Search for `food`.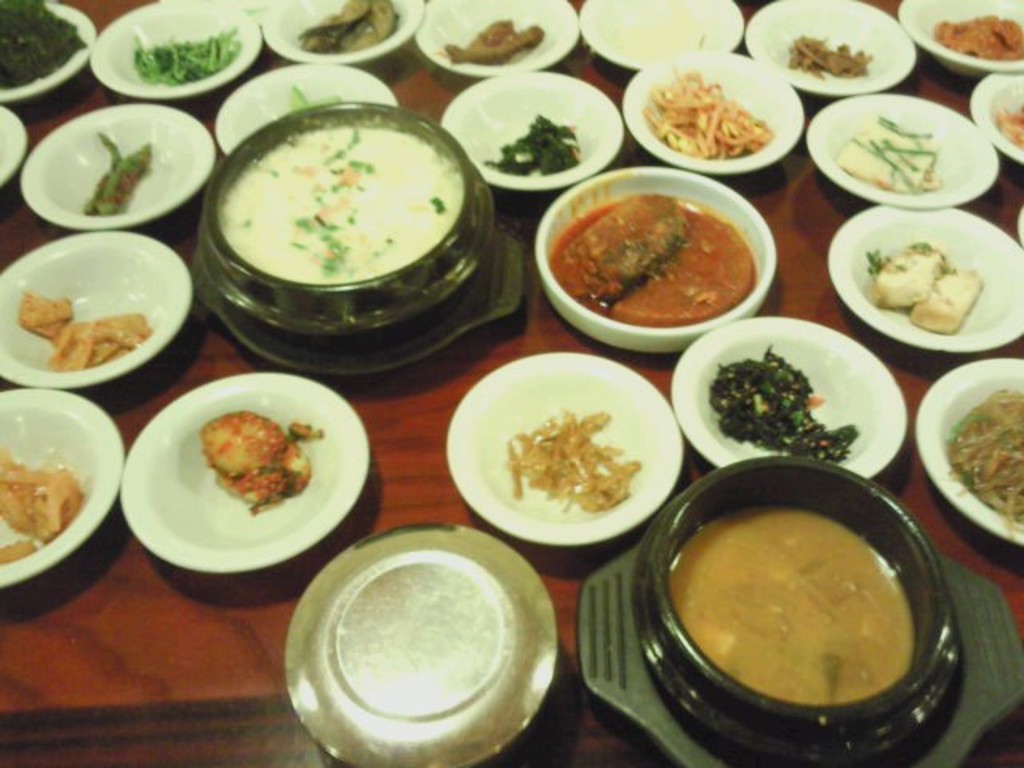
Found at (0, 0, 85, 86).
